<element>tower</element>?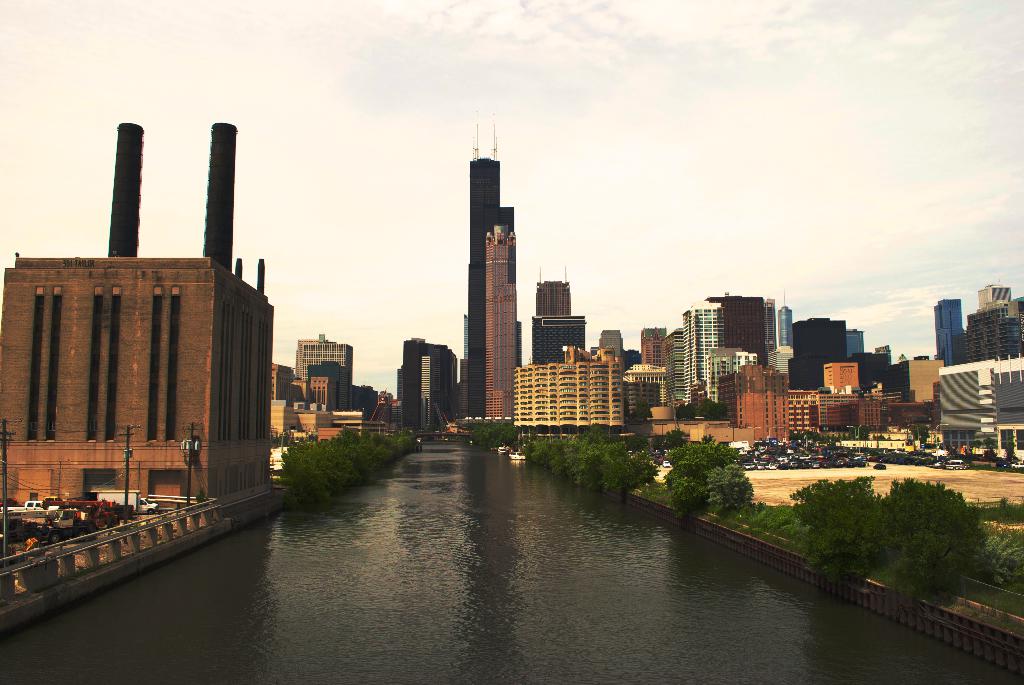
601, 333, 625, 414
